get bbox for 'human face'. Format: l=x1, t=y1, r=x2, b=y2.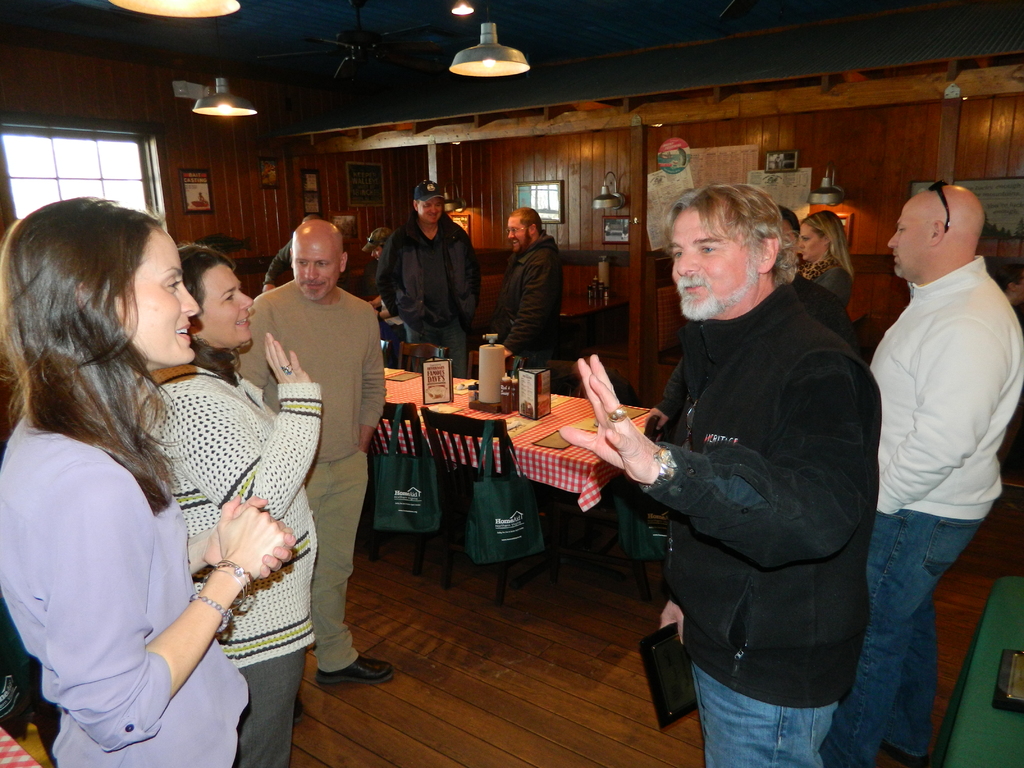
l=887, t=207, r=924, b=278.
